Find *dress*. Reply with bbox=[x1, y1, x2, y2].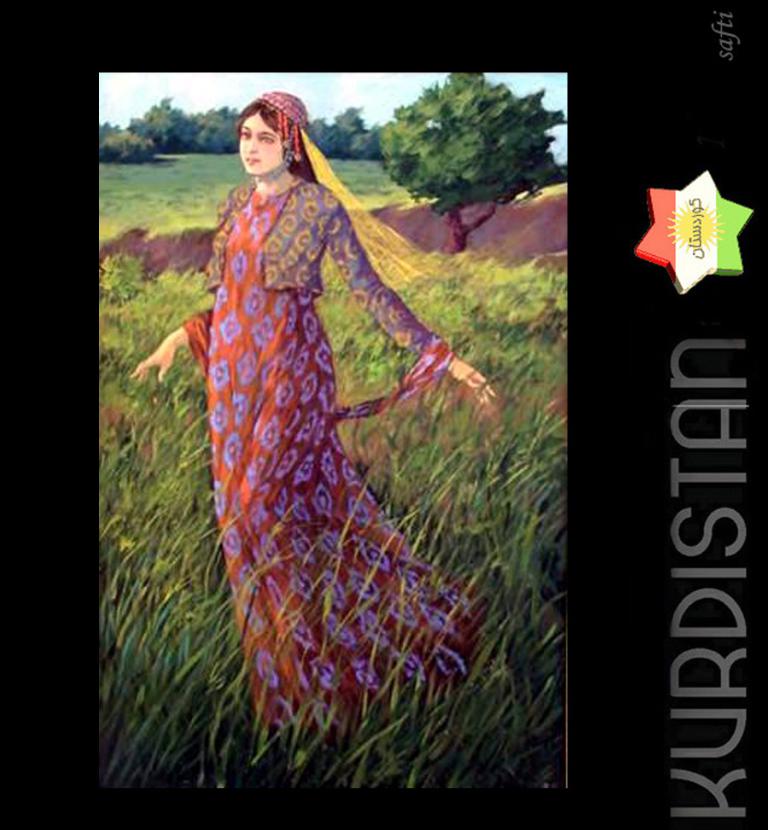
bbox=[176, 184, 480, 731].
